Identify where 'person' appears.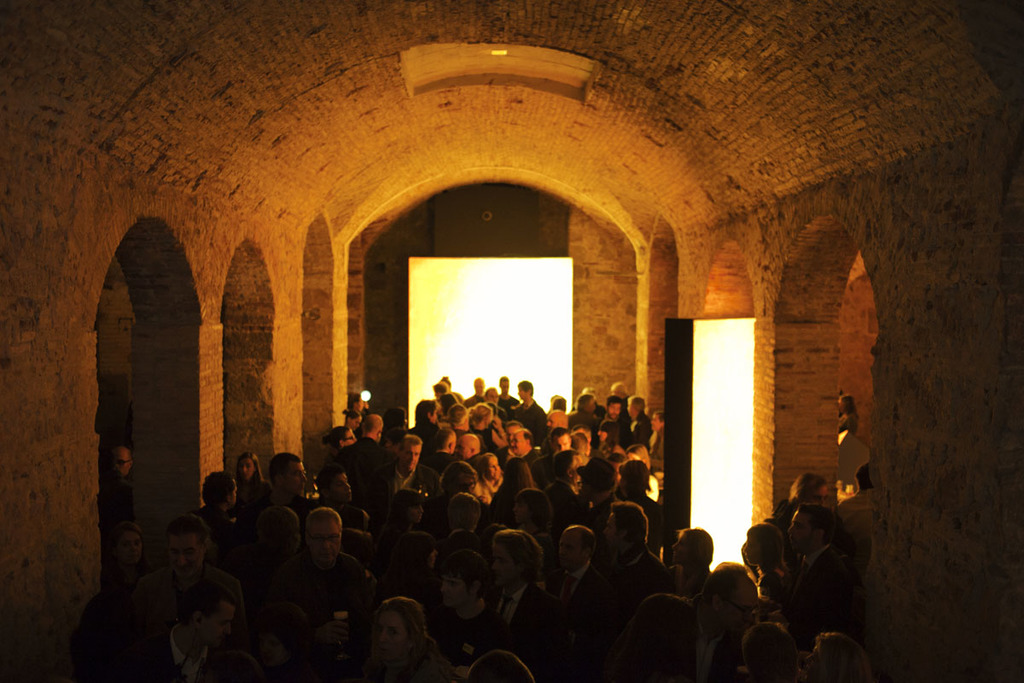
Appears at [736, 622, 791, 682].
